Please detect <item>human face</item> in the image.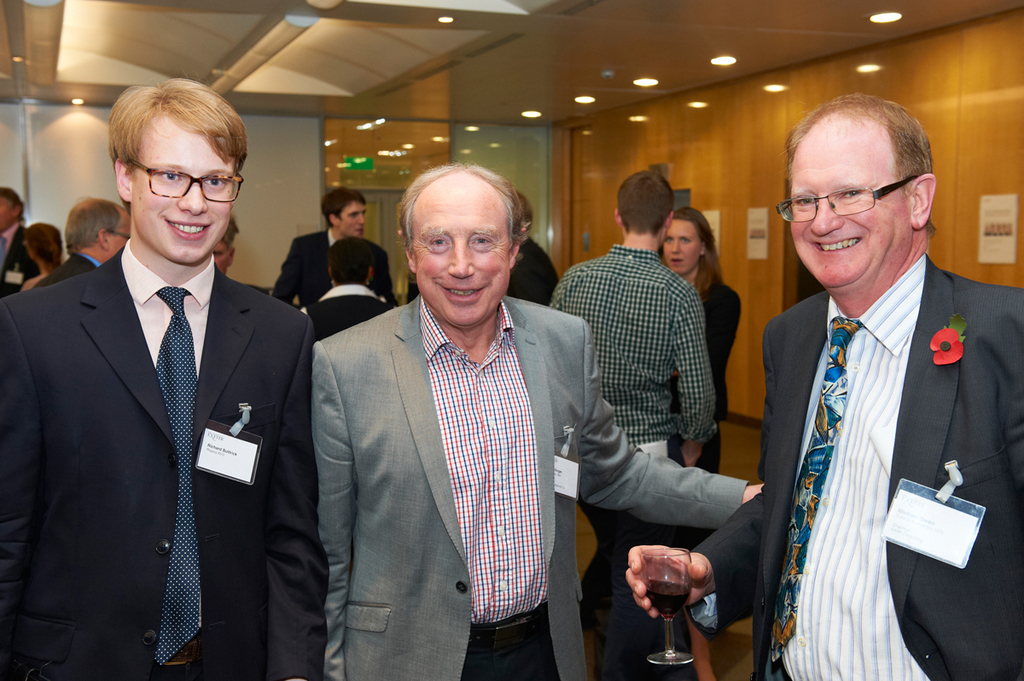
x1=660, y1=216, x2=702, y2=278.
